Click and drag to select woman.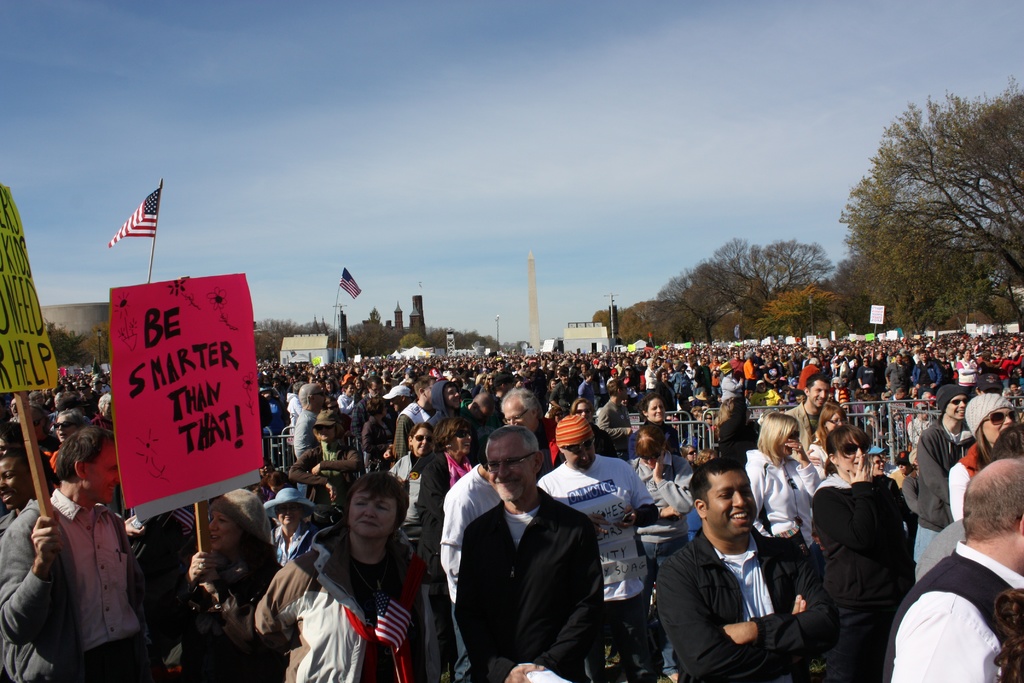
Selection: Rect(230, 467, 434, 674).
